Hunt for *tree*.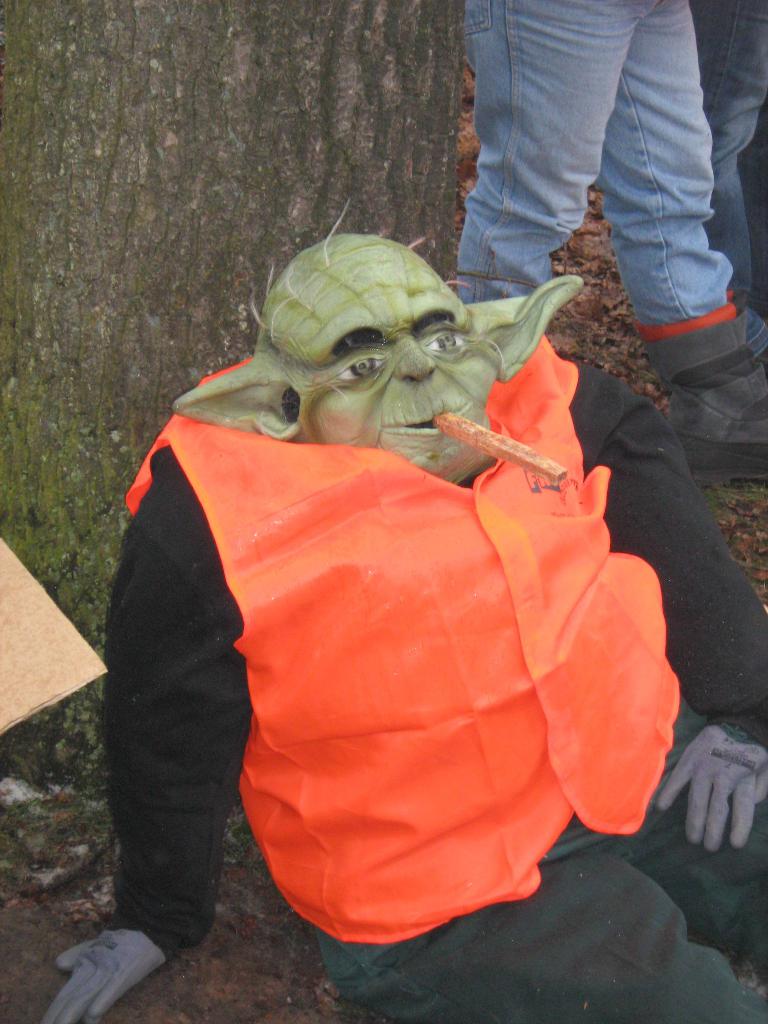
Hunted down at <region>0, 0, 463, 796</region>.
